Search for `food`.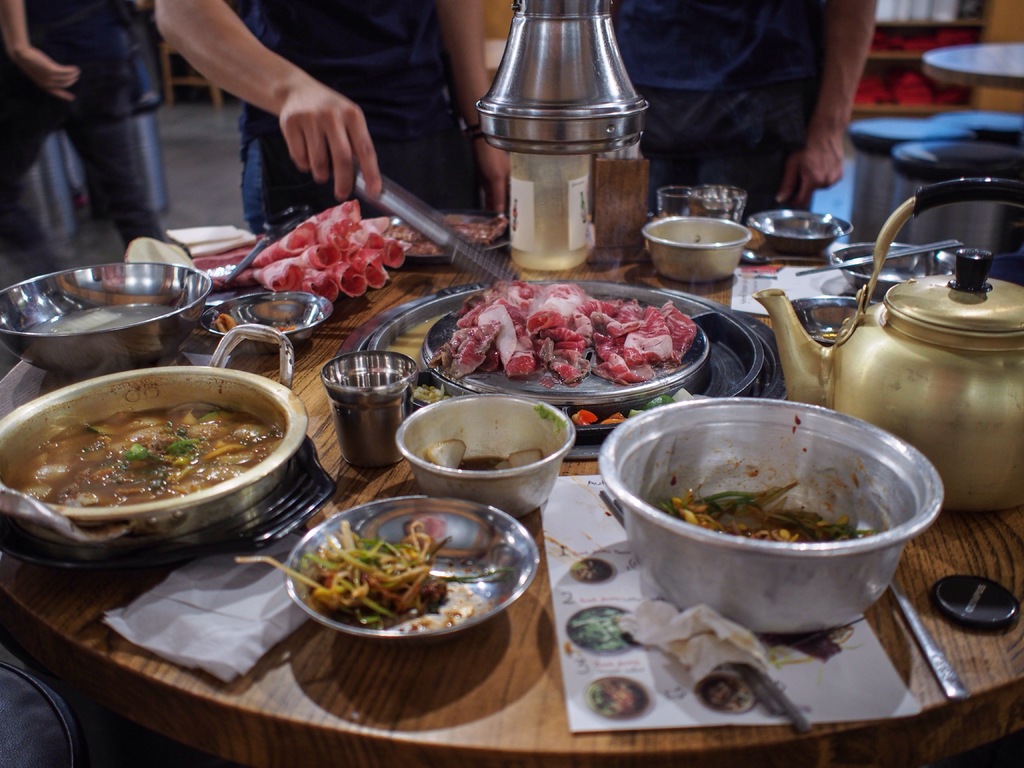
Found at (left=396, top=220, right=442, bottom=257).
